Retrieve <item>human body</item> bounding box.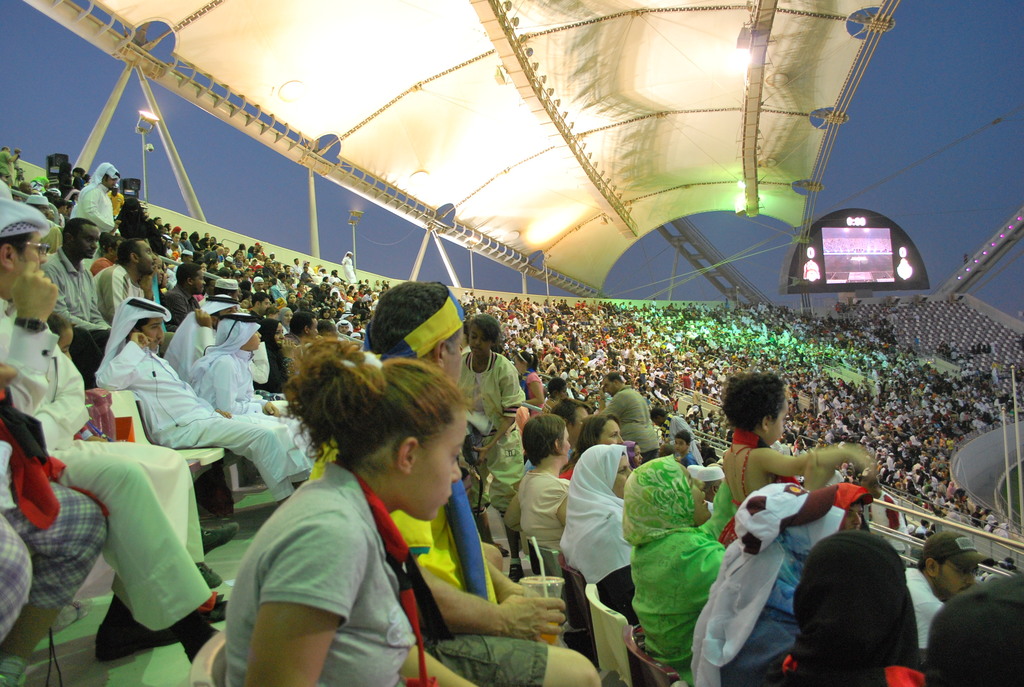
Bounding box: [left=600, top=386, right=661, bottom=465].
